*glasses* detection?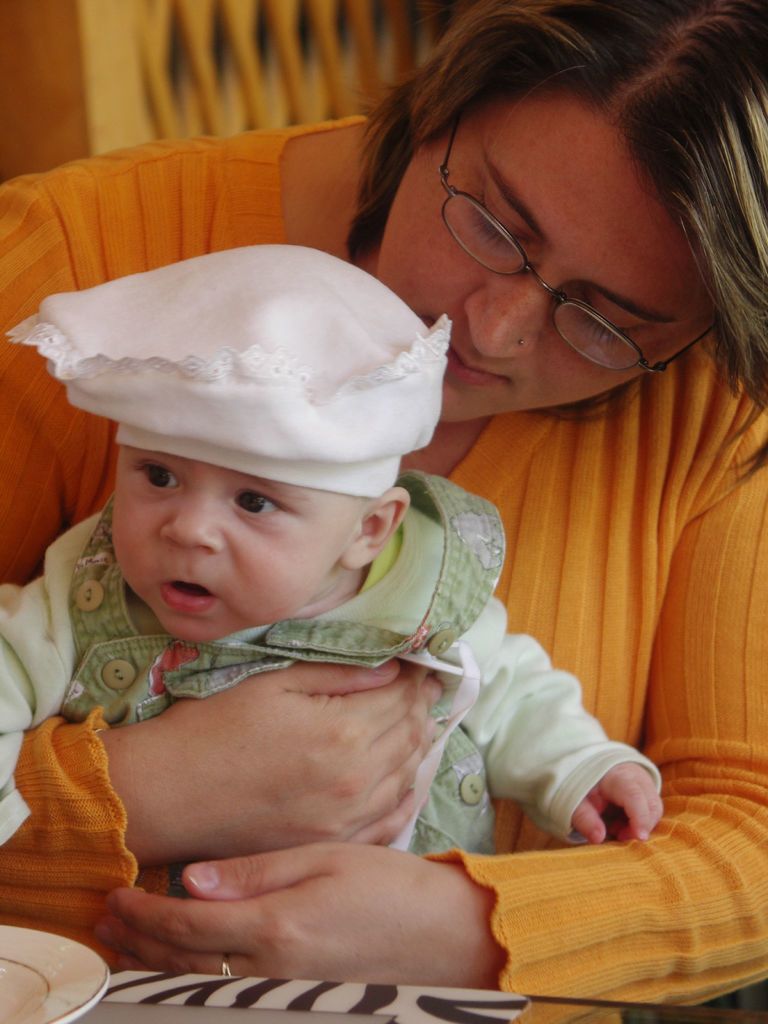
l=428, t=88, r=727, b=391
